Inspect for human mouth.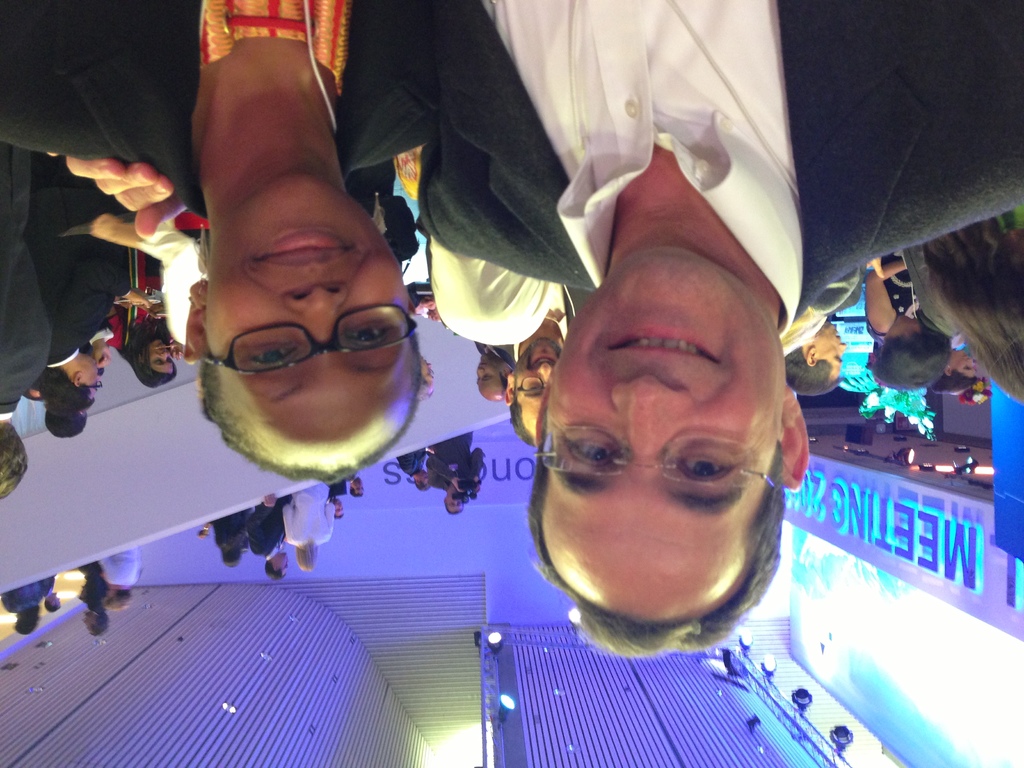
Inspection: x1=254 y1=228 x2=352 y2=285.
